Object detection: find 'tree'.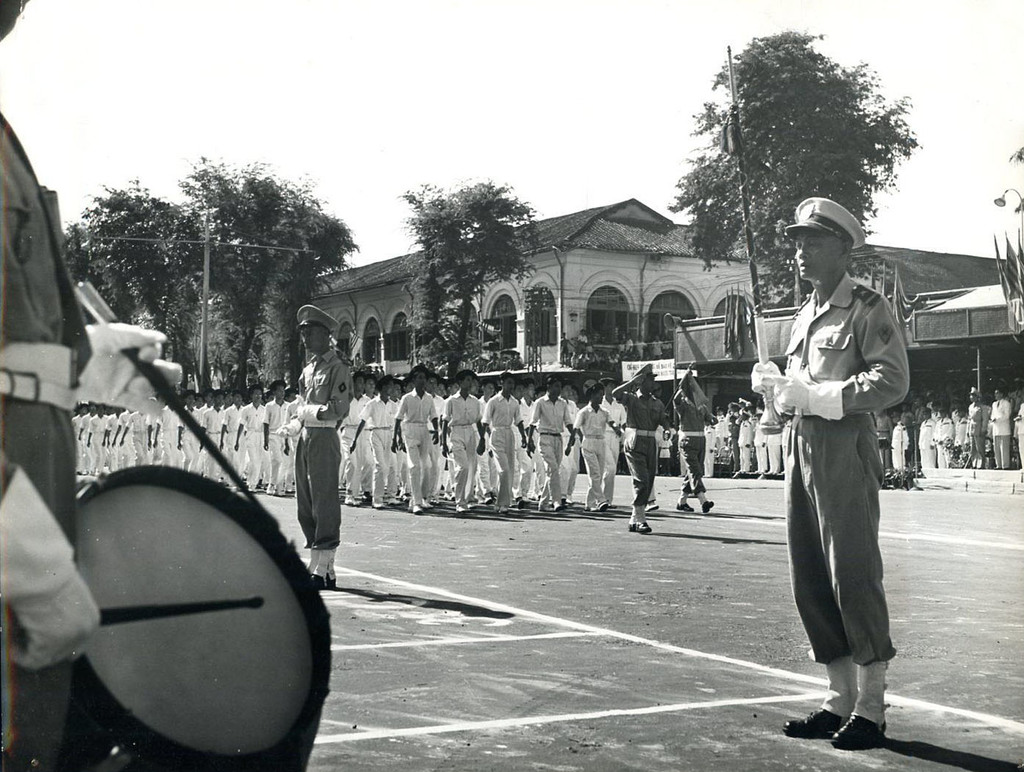
detection(255, 256, 288, 387).
